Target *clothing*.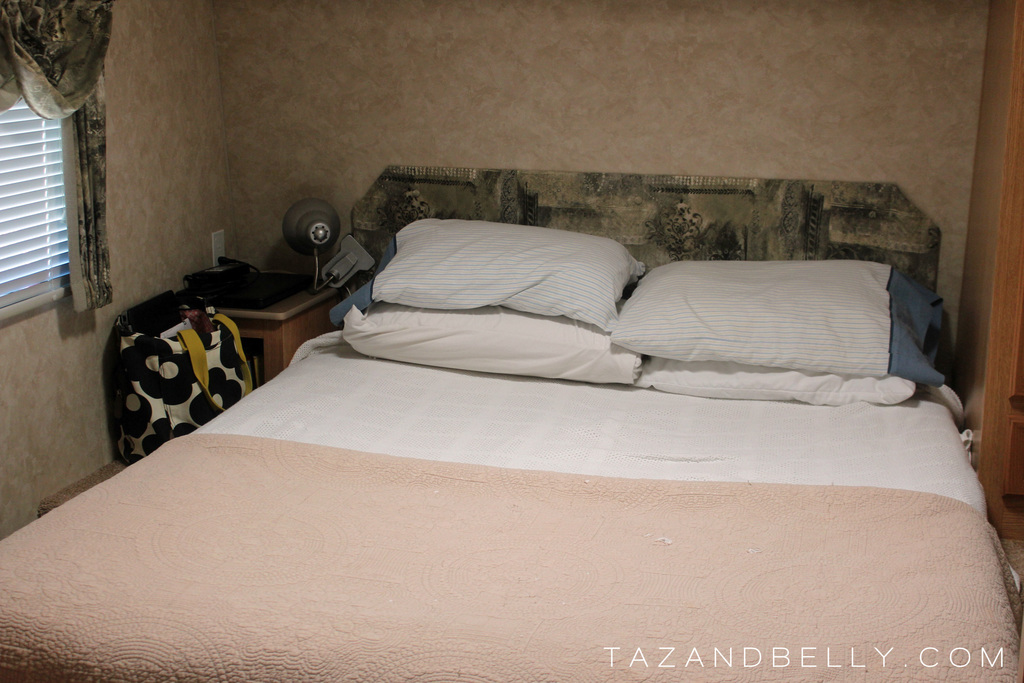
Target region: {"left": 618, "top": 258, "right": 954, "bottom": 386}.
